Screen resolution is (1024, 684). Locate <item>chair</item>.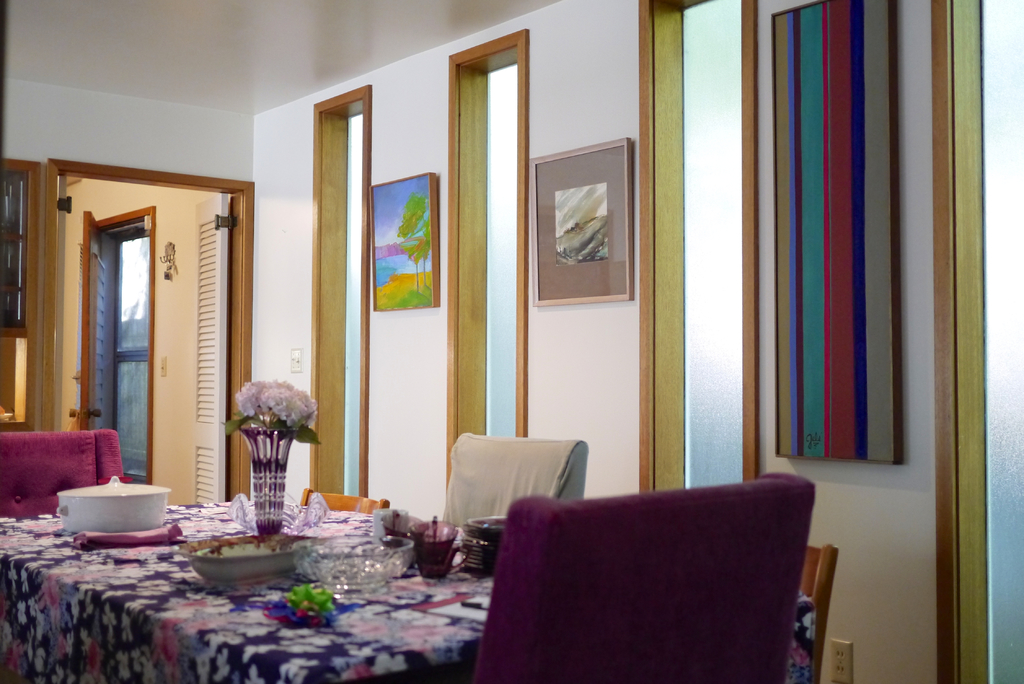
(left=461, top=463, right=851, bottom=683).
